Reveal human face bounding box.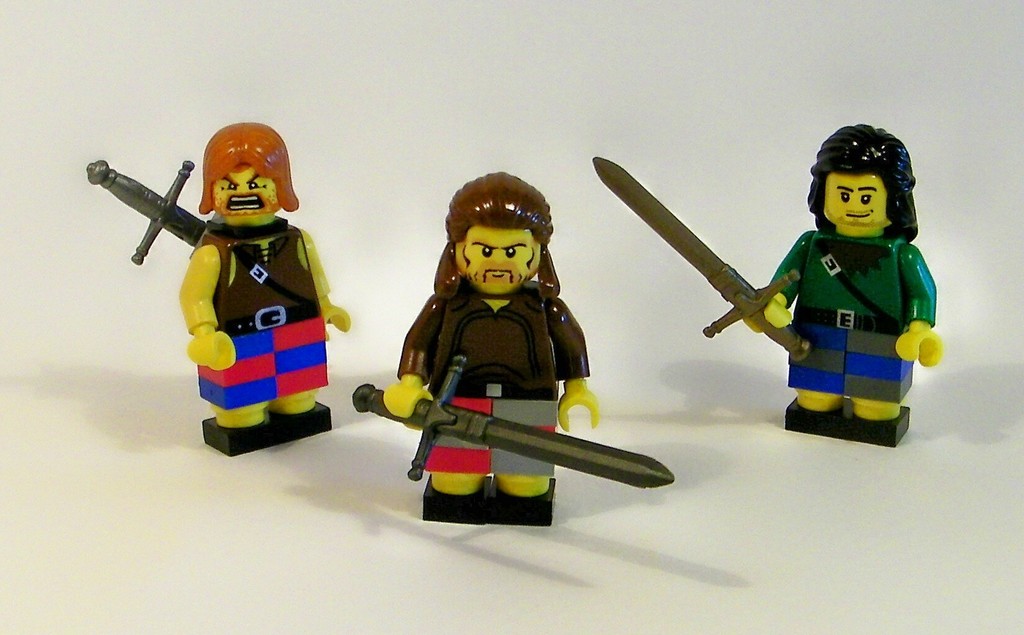
Revealed: 464:222:538:293.
